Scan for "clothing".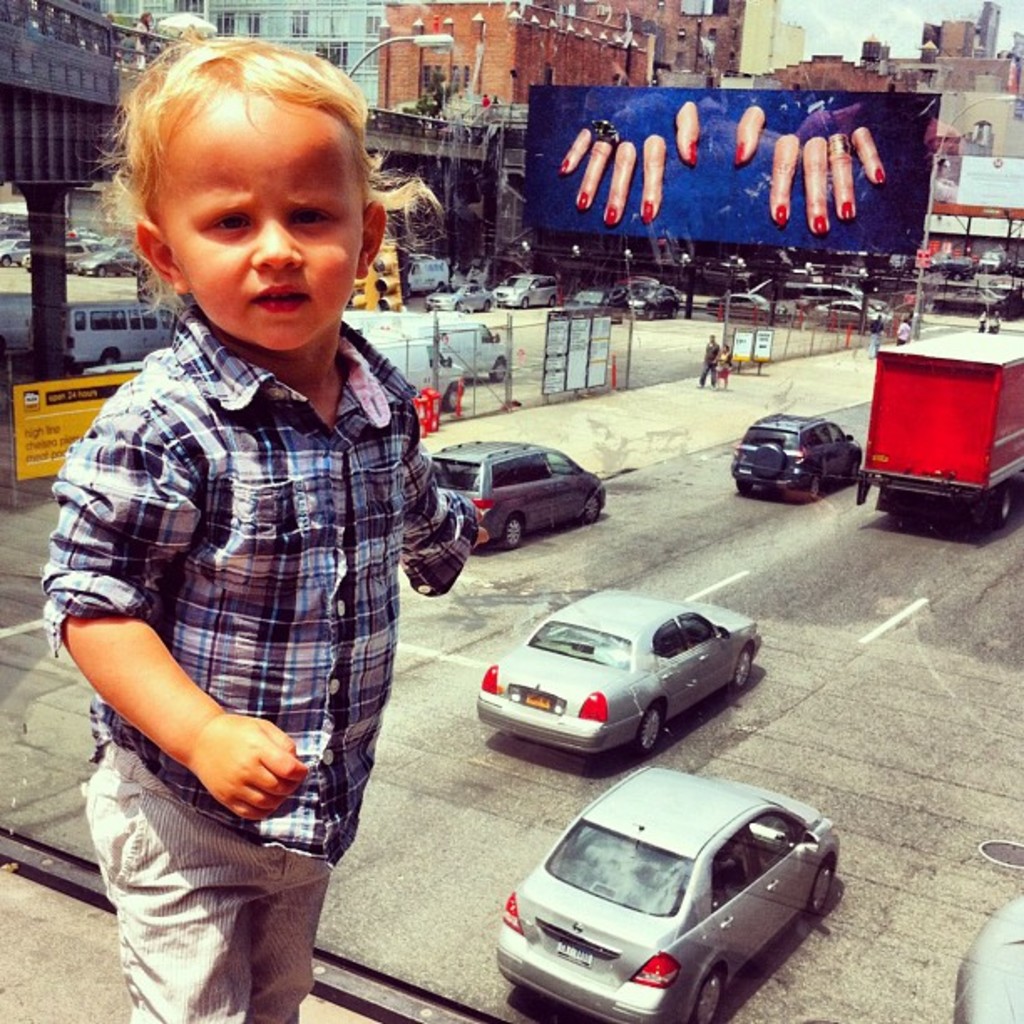
Scan result: x1=698, y1=340, x2=718, y2=390.
